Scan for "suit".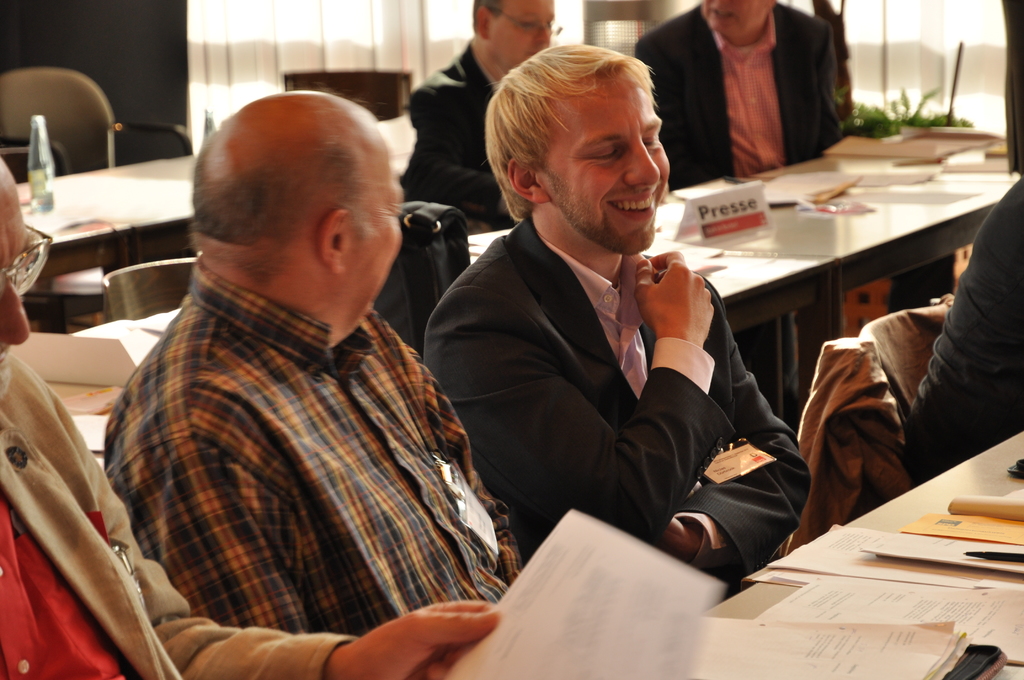
Scan result: locate(637, 1, 848, 190).
